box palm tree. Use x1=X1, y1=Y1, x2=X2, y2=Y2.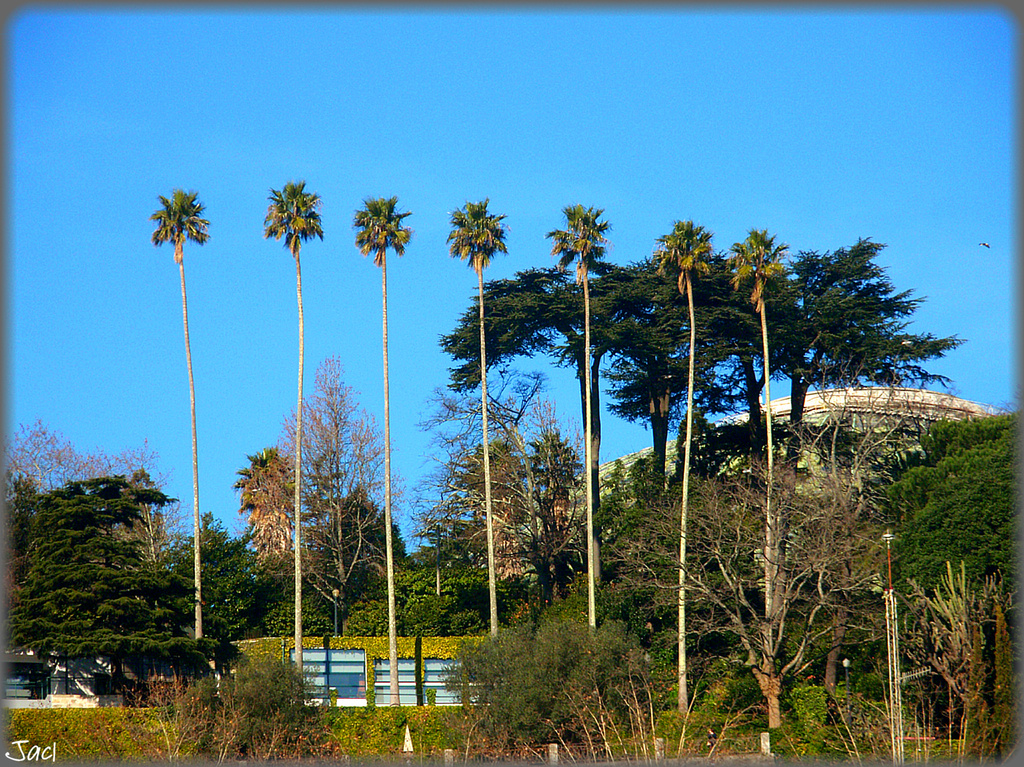
x1=153, y1=190, x2=207, y2=642.
